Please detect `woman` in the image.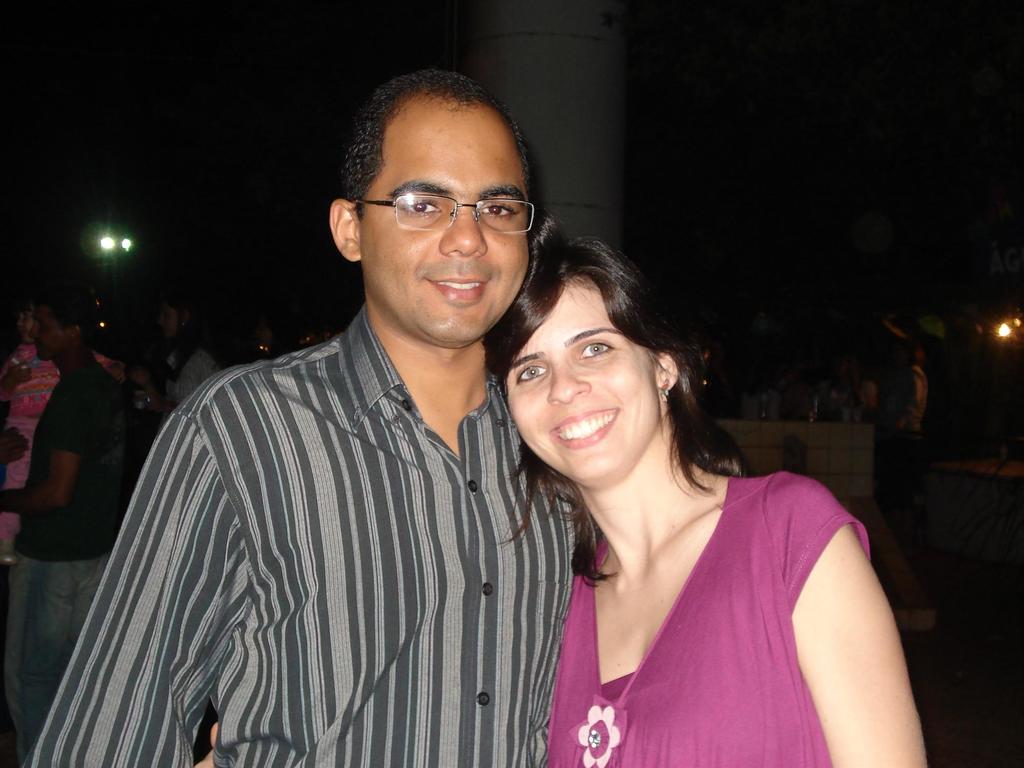
{"x1": 482, "y1": 231, "x2": 940, "y2": 766}.
